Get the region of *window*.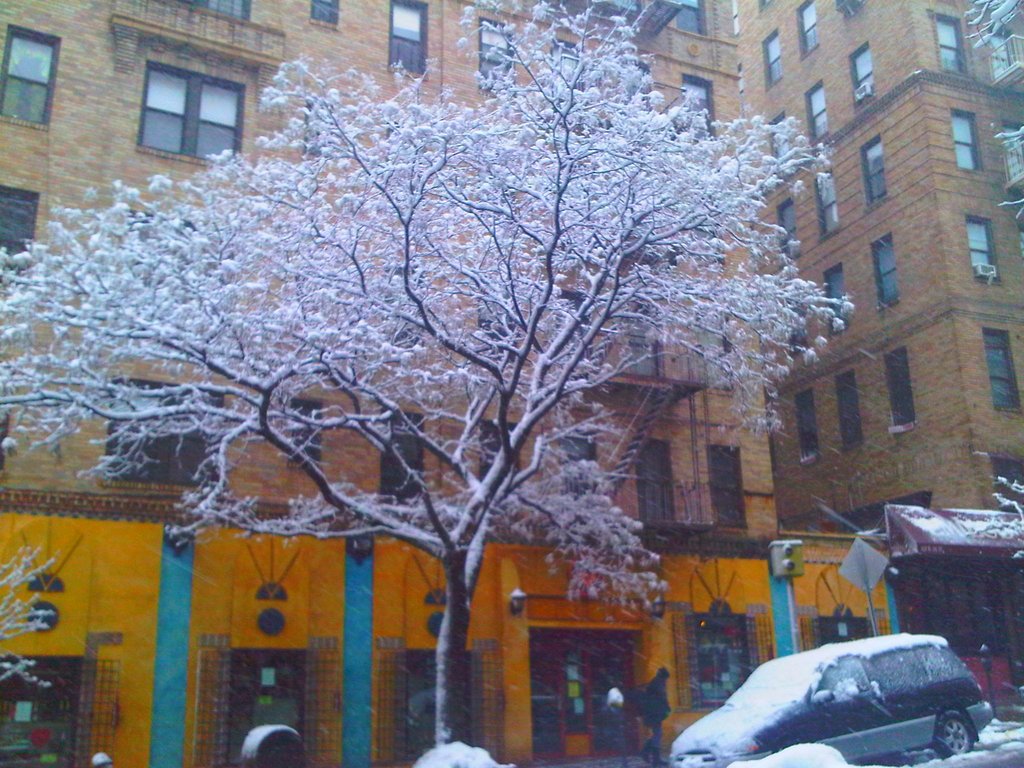
rect(849, 40, 876, 116).
